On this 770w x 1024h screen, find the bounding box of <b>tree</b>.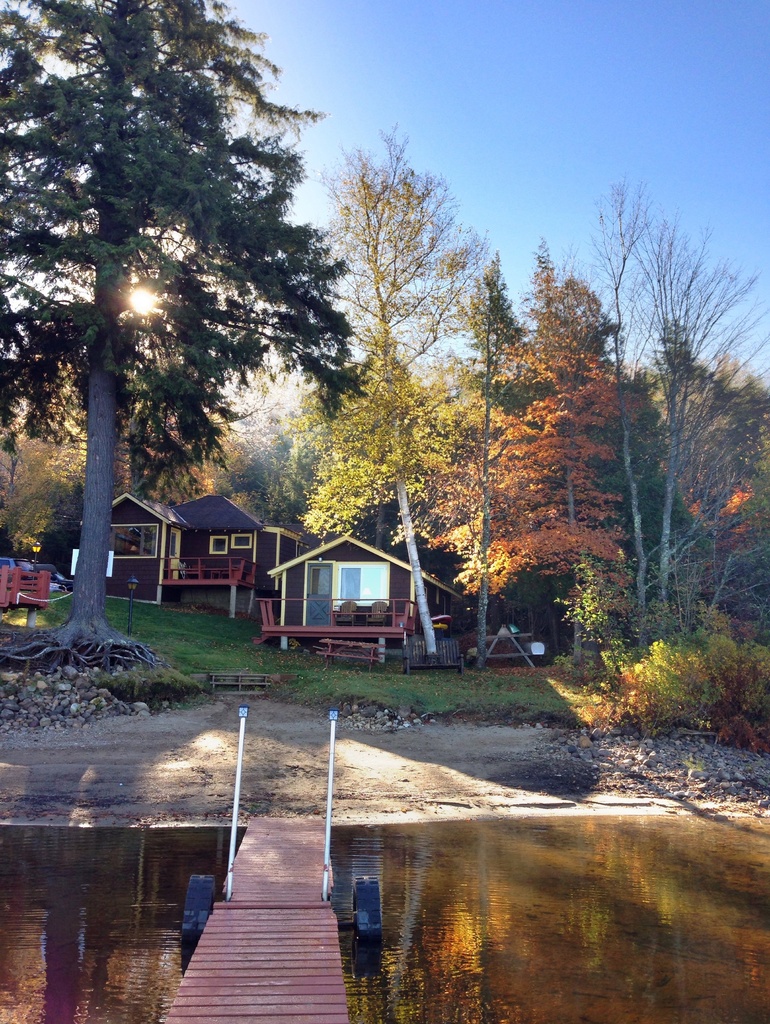
Bounding box: {"left": 0, "top": 351, "right": 242, "bottom": 557}.
